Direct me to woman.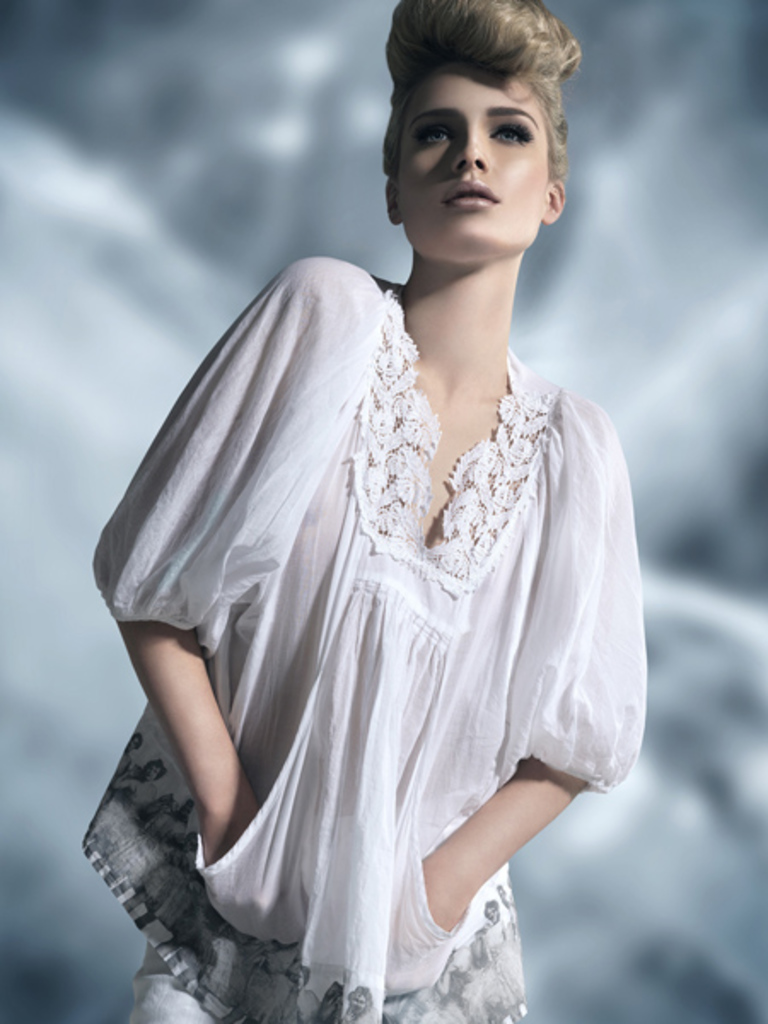
Direction: BBox(89, 0, 649, 1022).
